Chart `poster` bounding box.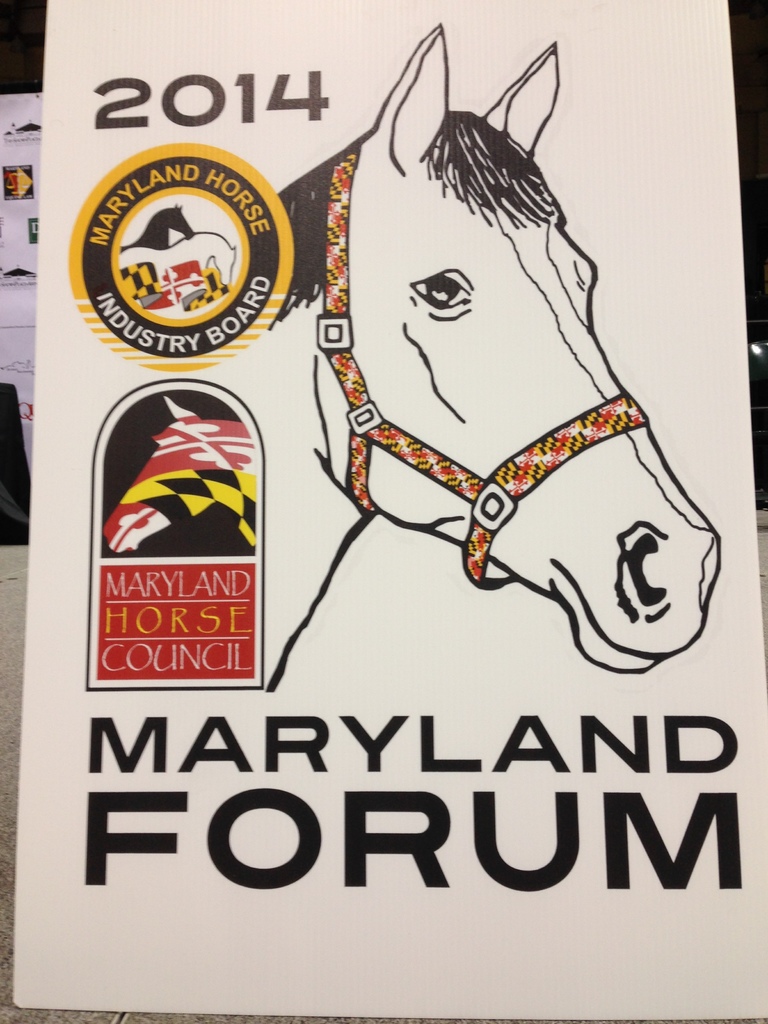
Charted: {"left": 0, "top": 93, "right": 40, "bottom": 476}.
